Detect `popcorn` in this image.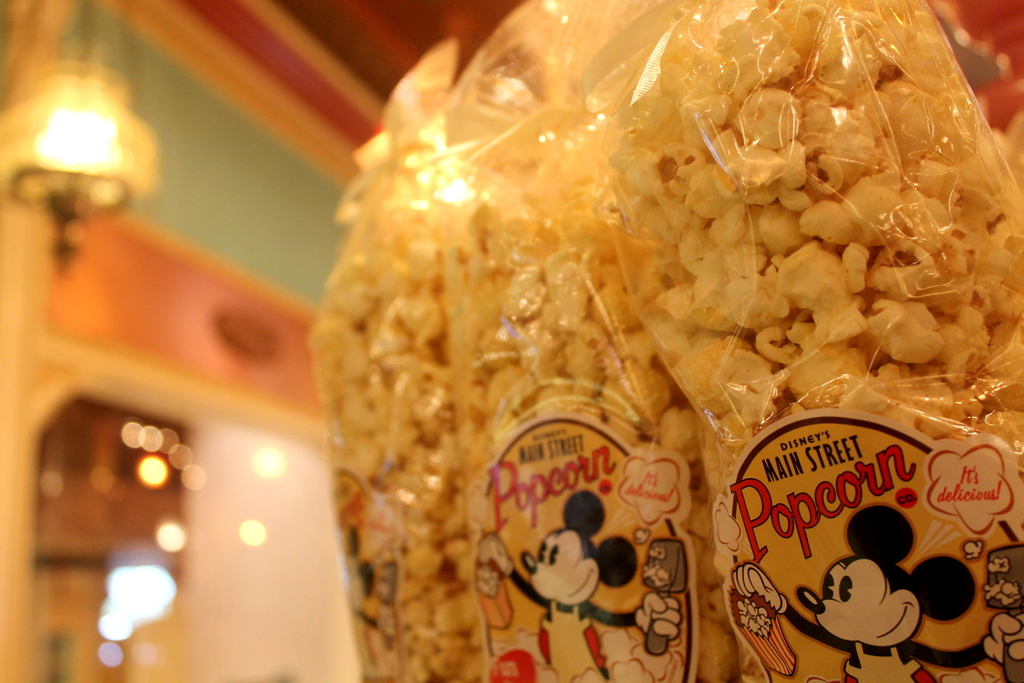
Detection: box(317, 0, 1023, 679).
